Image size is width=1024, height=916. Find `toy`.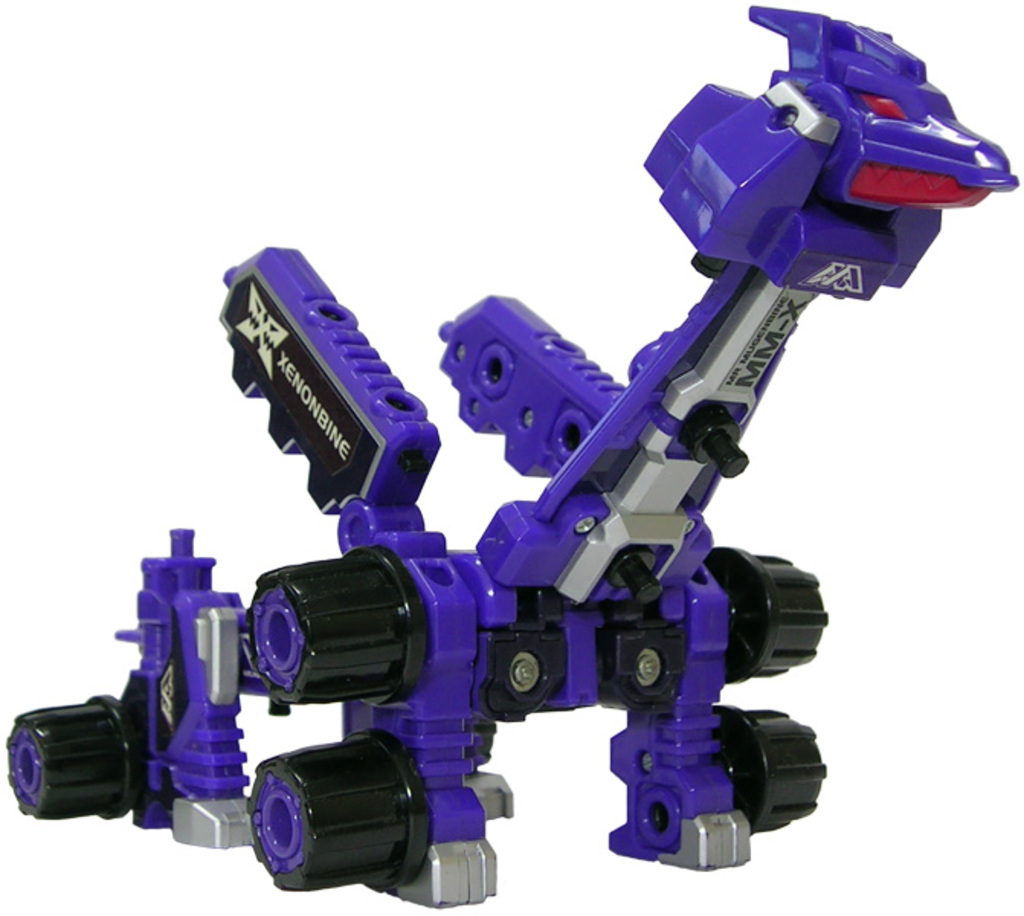
rect(133, 72, 984, 879).
